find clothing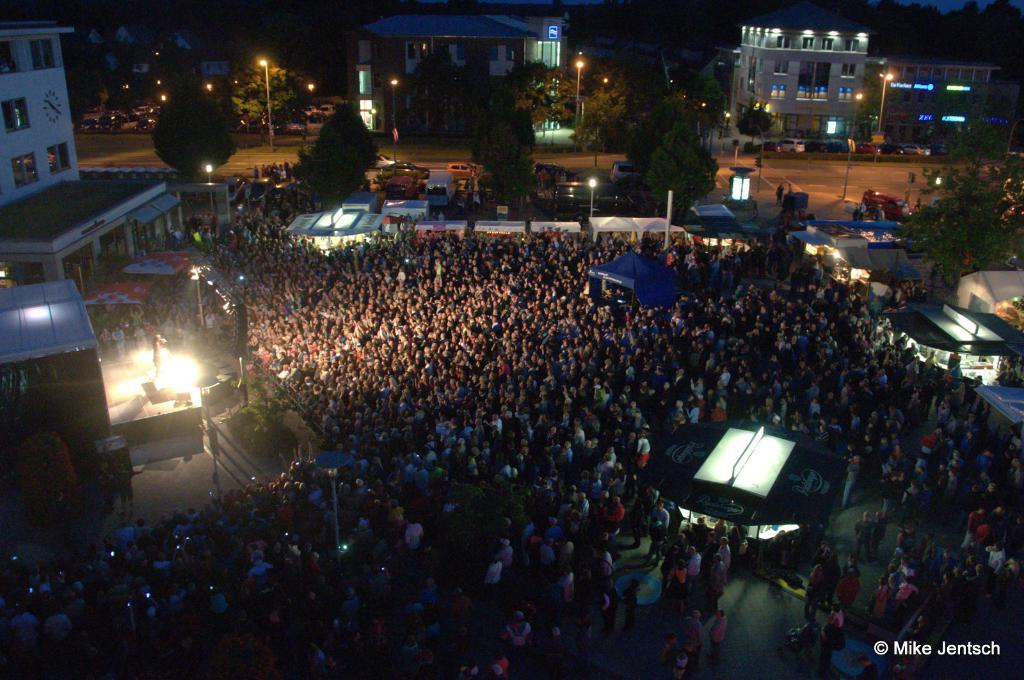
708 613 726 656
